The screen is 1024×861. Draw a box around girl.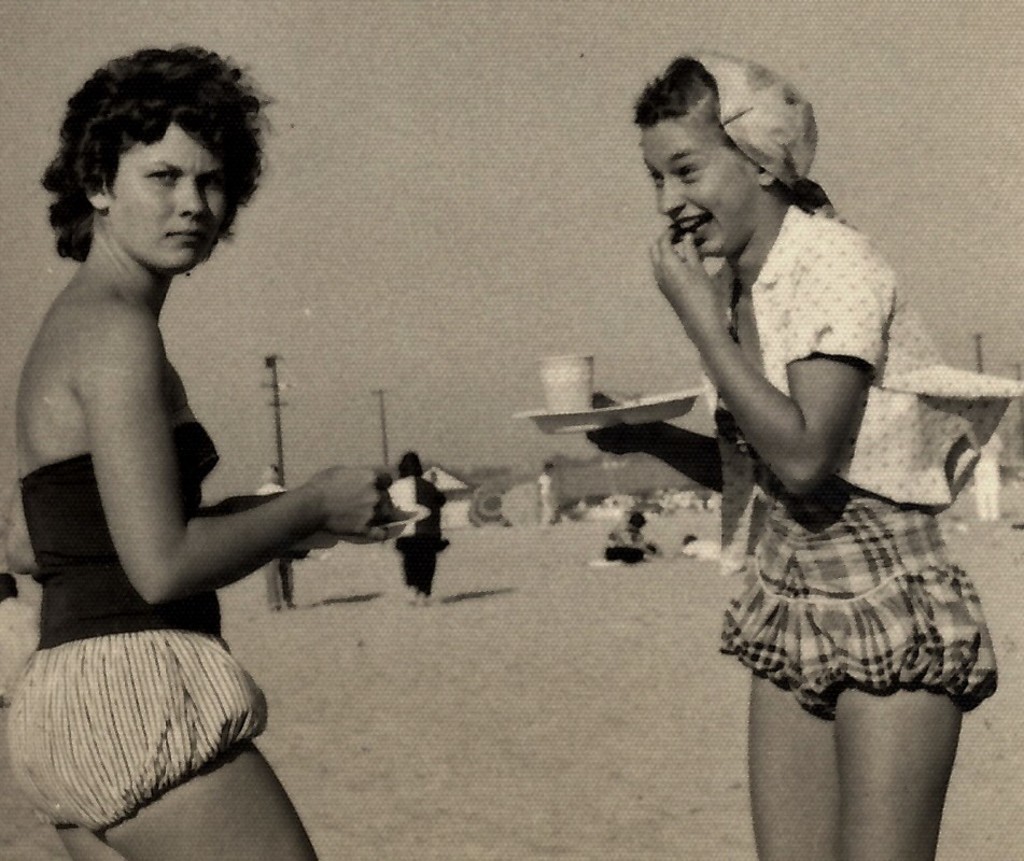
(593,53,1023,860).
